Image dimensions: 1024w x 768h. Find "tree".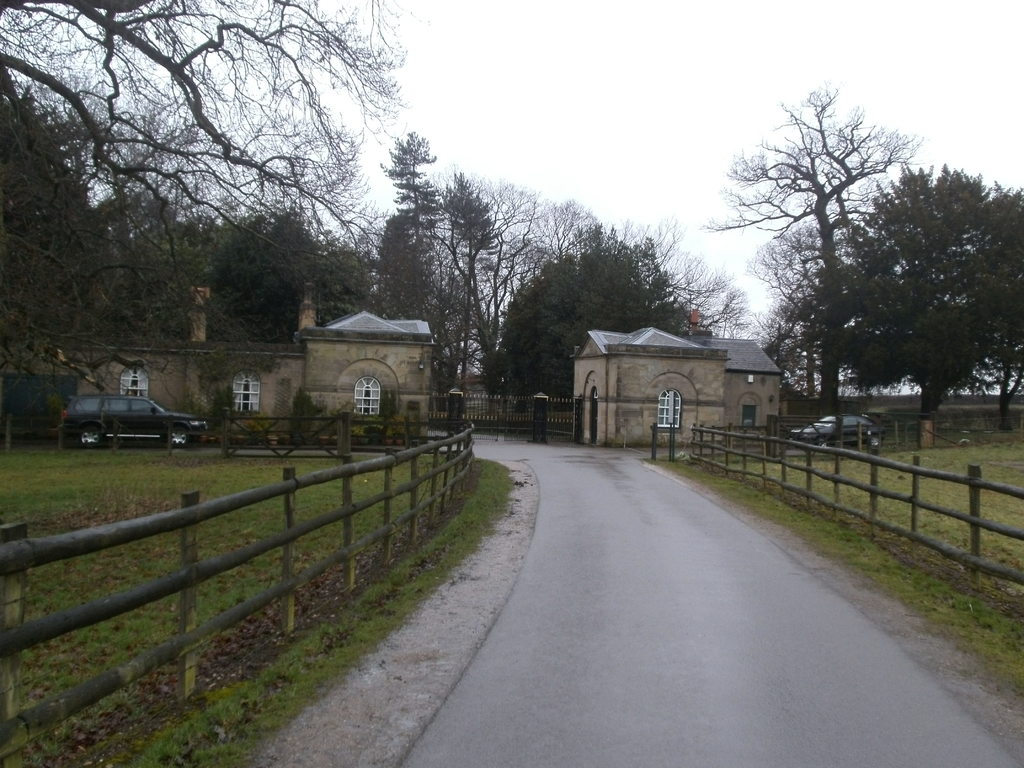
l=495, t=230, r=701, b=400.
